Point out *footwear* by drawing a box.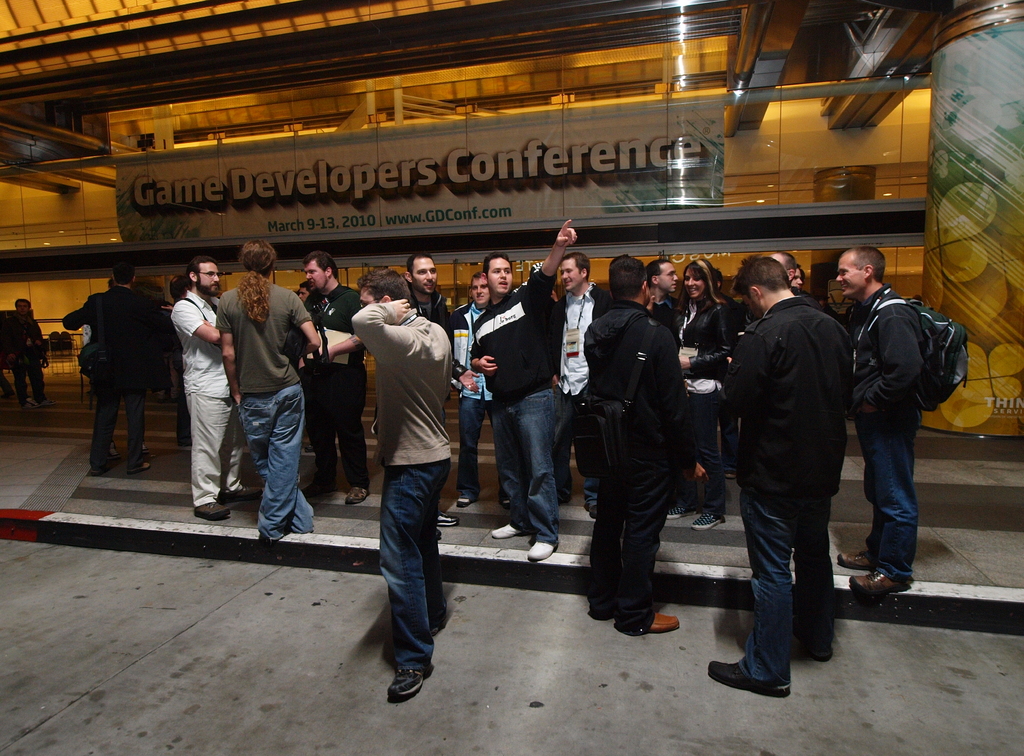
<region>665, 499, 697, 518</region>.
